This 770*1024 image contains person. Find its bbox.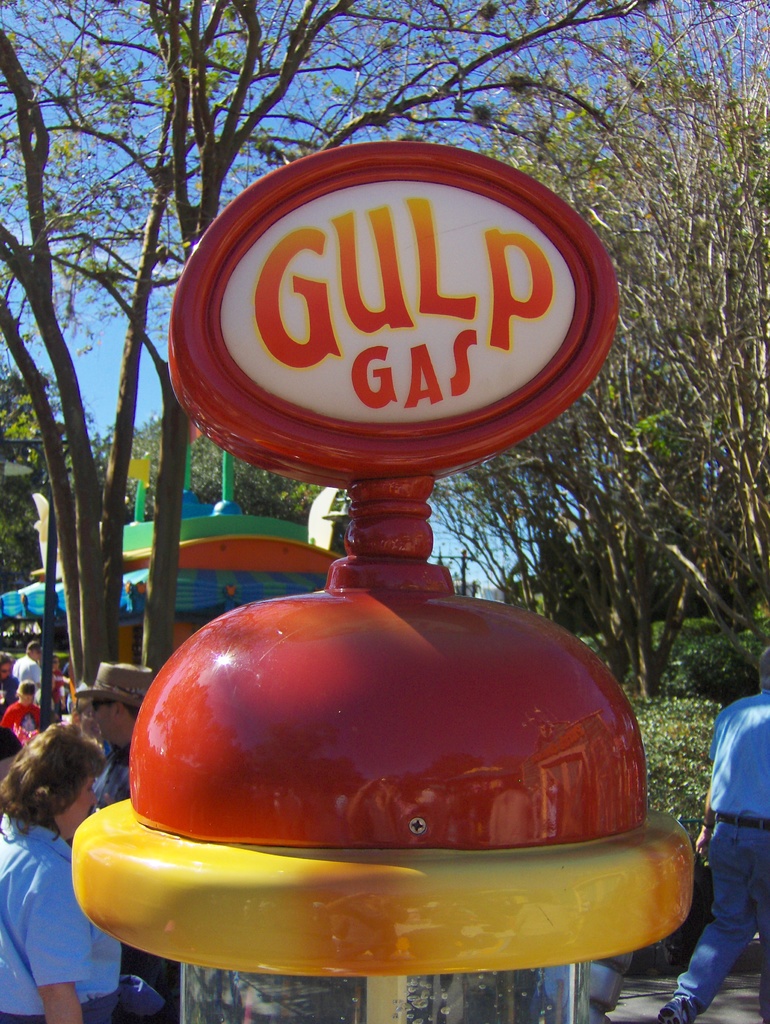
0 717 122 1023.
